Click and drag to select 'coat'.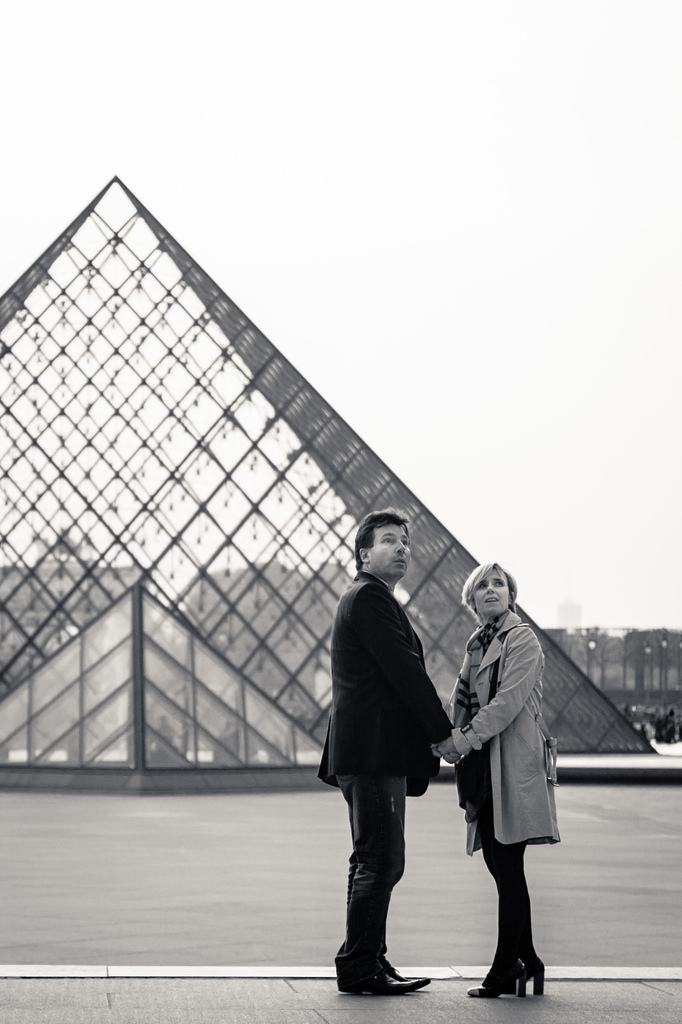
Selection: 300/582/444/817.
